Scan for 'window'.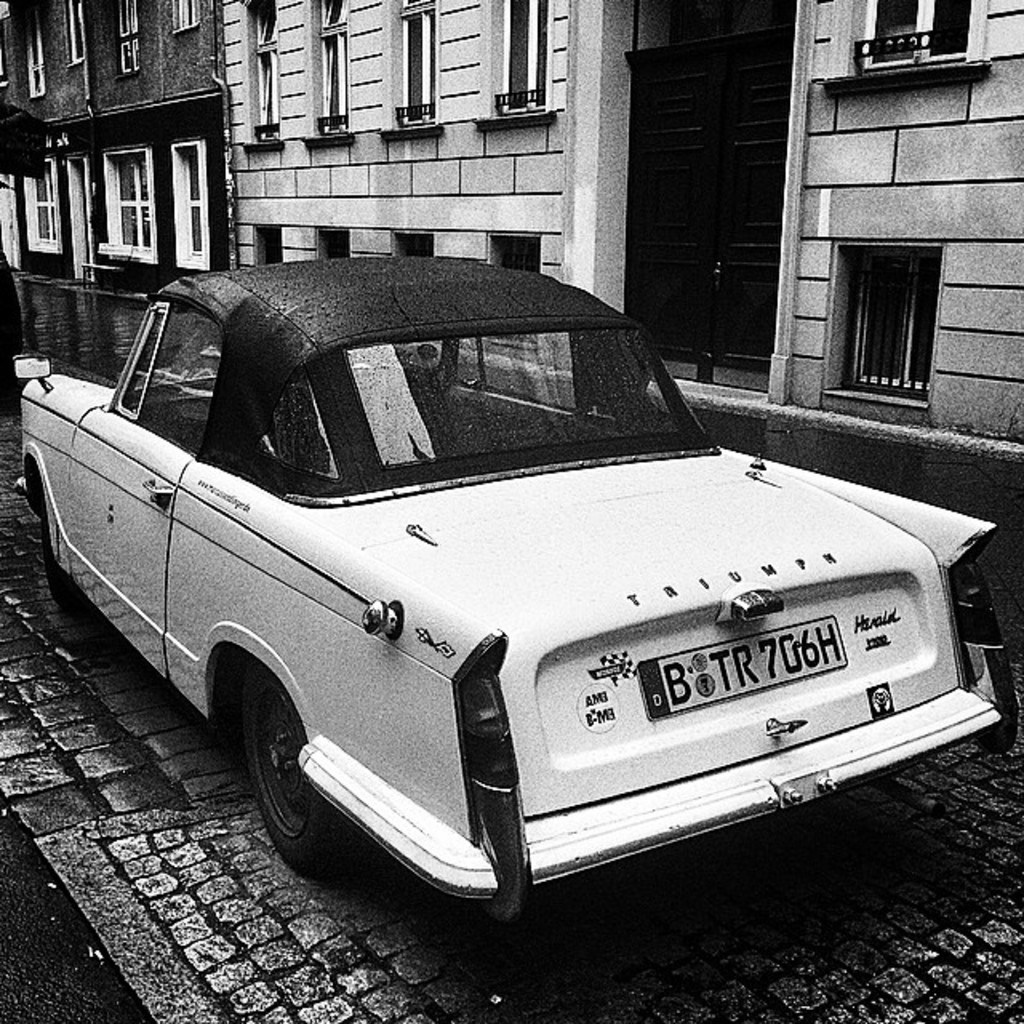
Scan result: 66,0,91,66.
